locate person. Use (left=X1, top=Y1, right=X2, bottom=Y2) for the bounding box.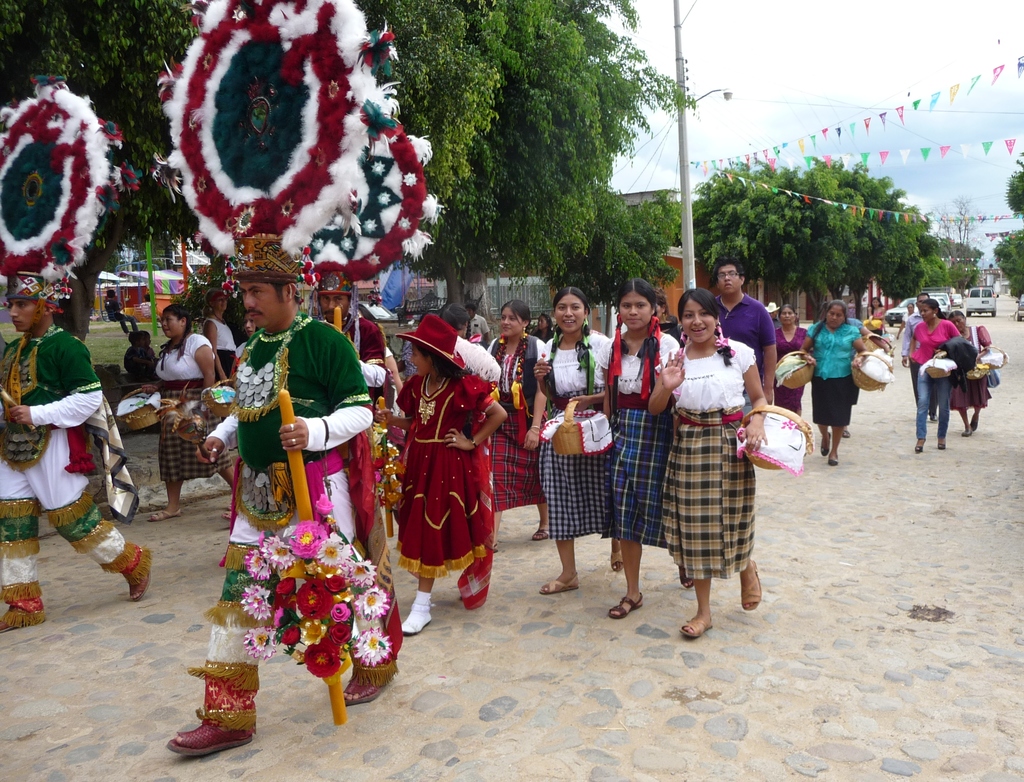
(left=200, top=292, right=237, bottom=392).
